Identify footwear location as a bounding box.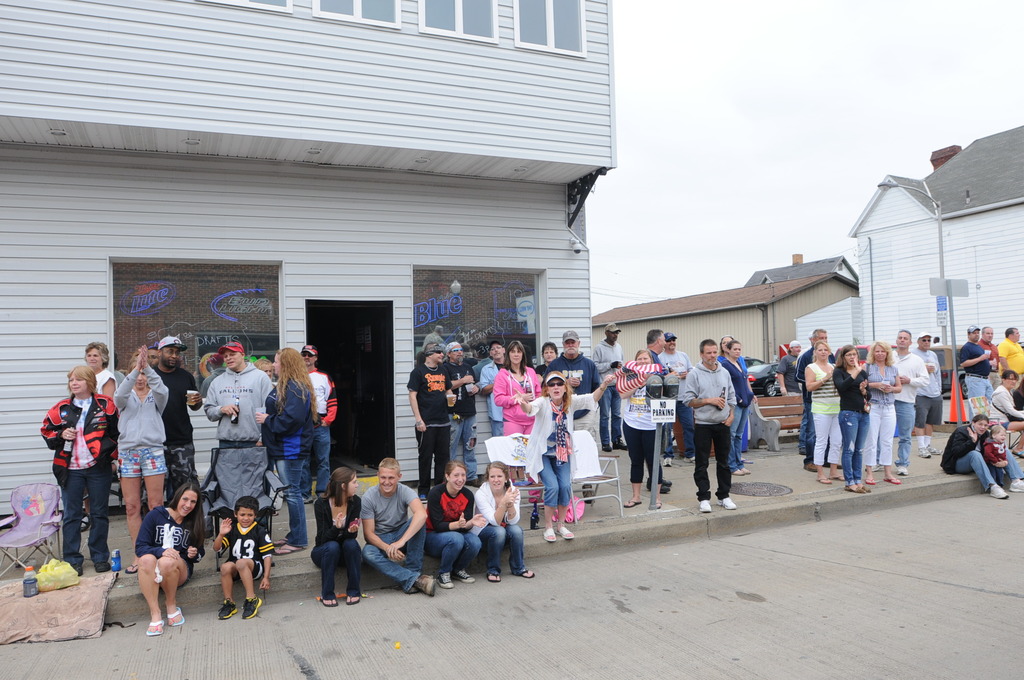
box(1013, 446, 1023, 464).
